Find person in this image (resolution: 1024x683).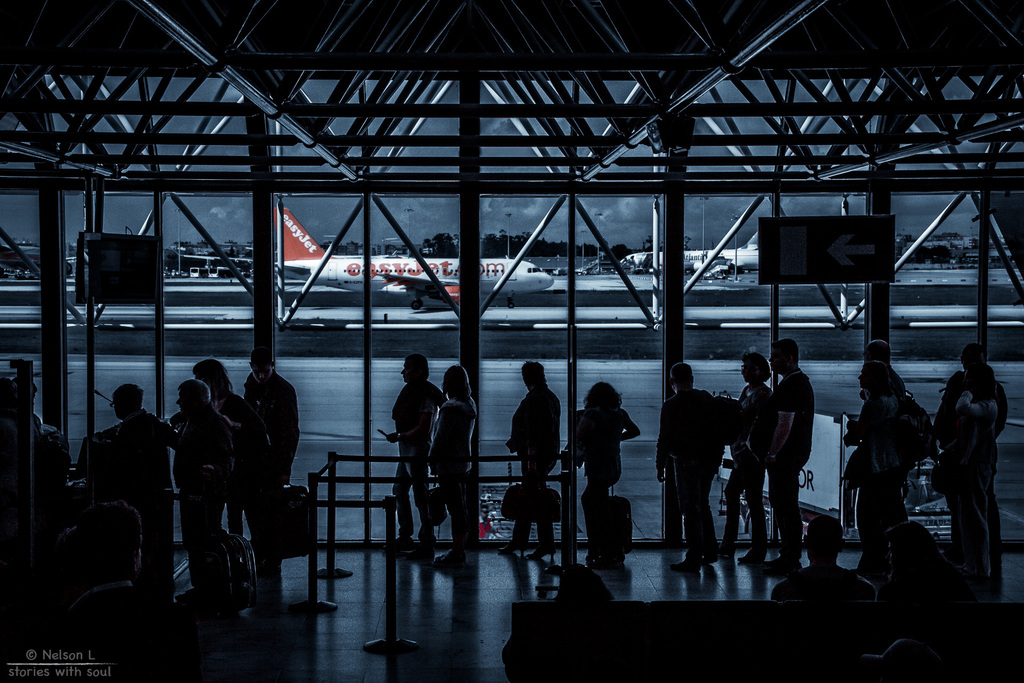
<region>842, 345, 931, 562</region>.
